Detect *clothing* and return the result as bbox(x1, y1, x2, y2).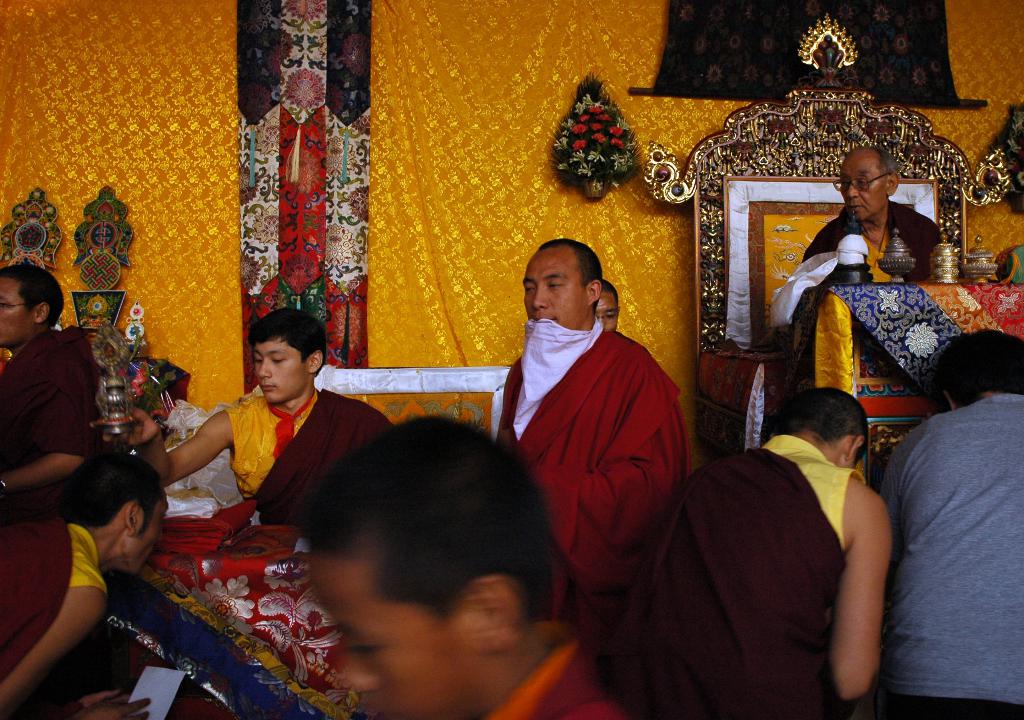
bbox(1, 327, 106, 516).
